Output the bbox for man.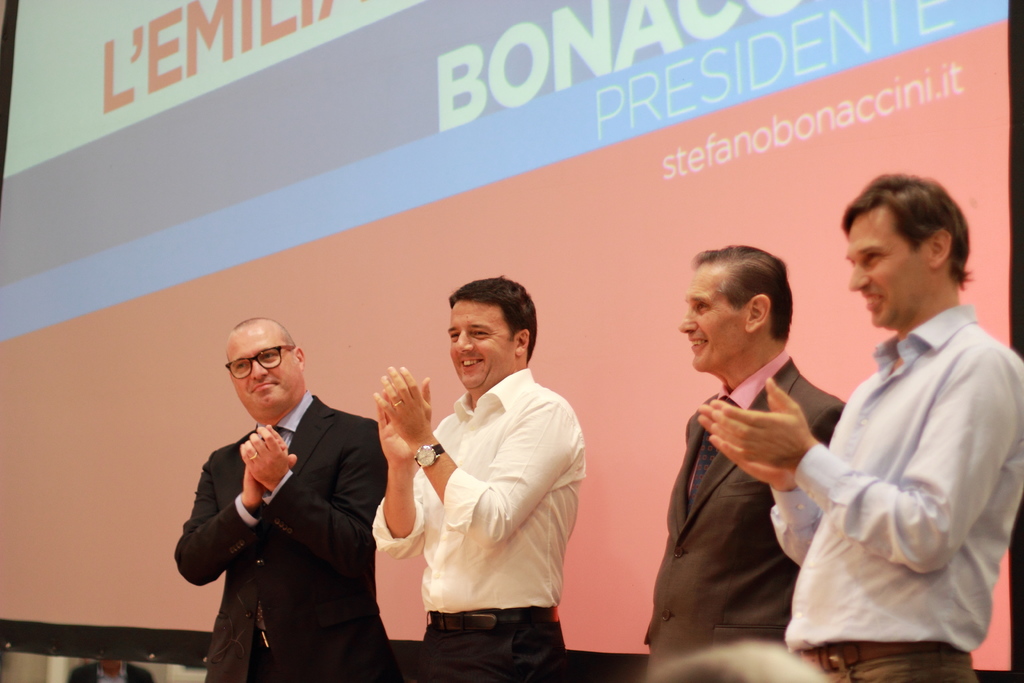
bbox=[638, 244, 848, 670].
